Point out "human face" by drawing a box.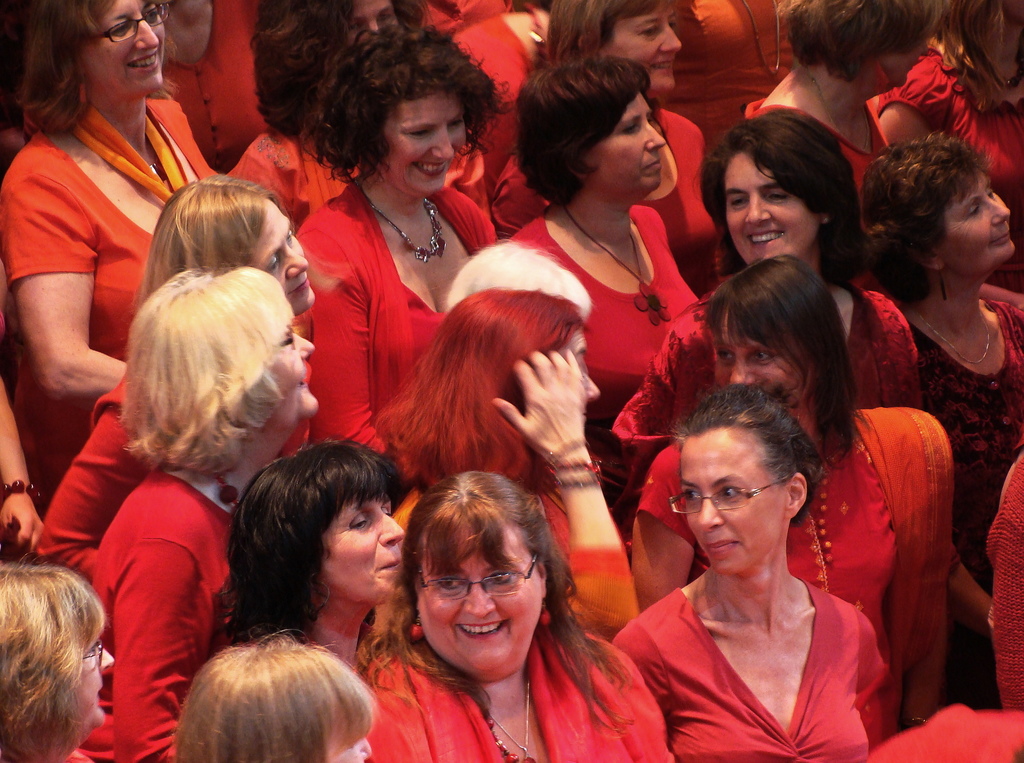
x1=324 y1=497 x2=408 y2=604.
